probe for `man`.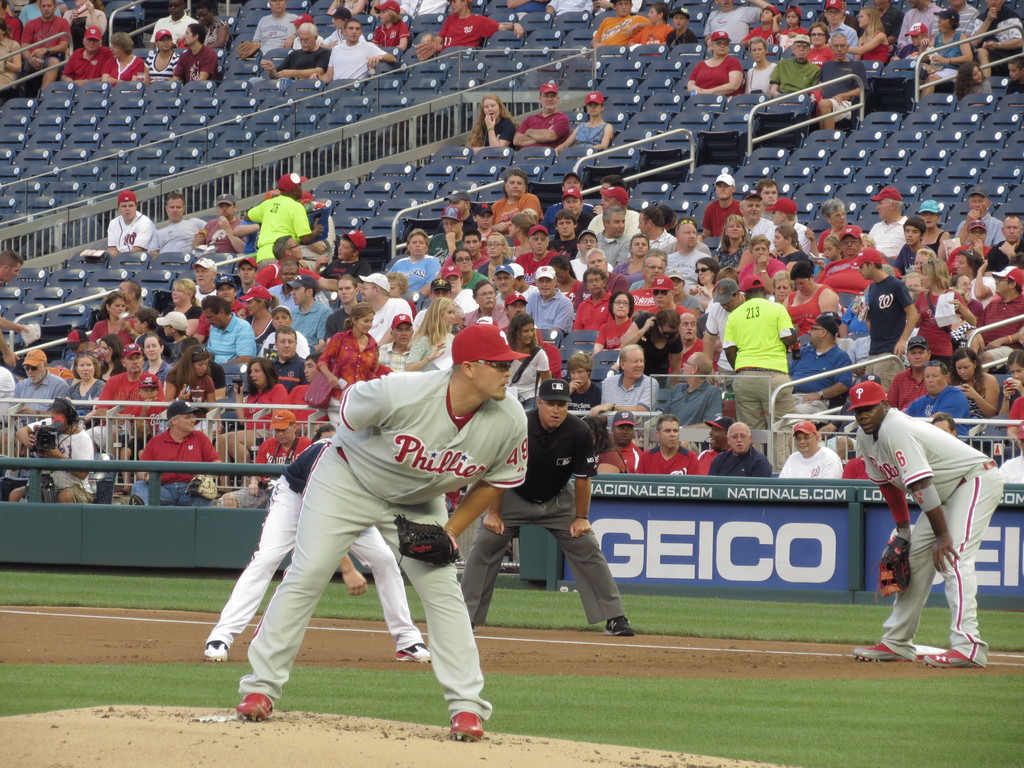
Probe result: {"left": 523, "top": 261, "right": 574, "bottom": 339}.
